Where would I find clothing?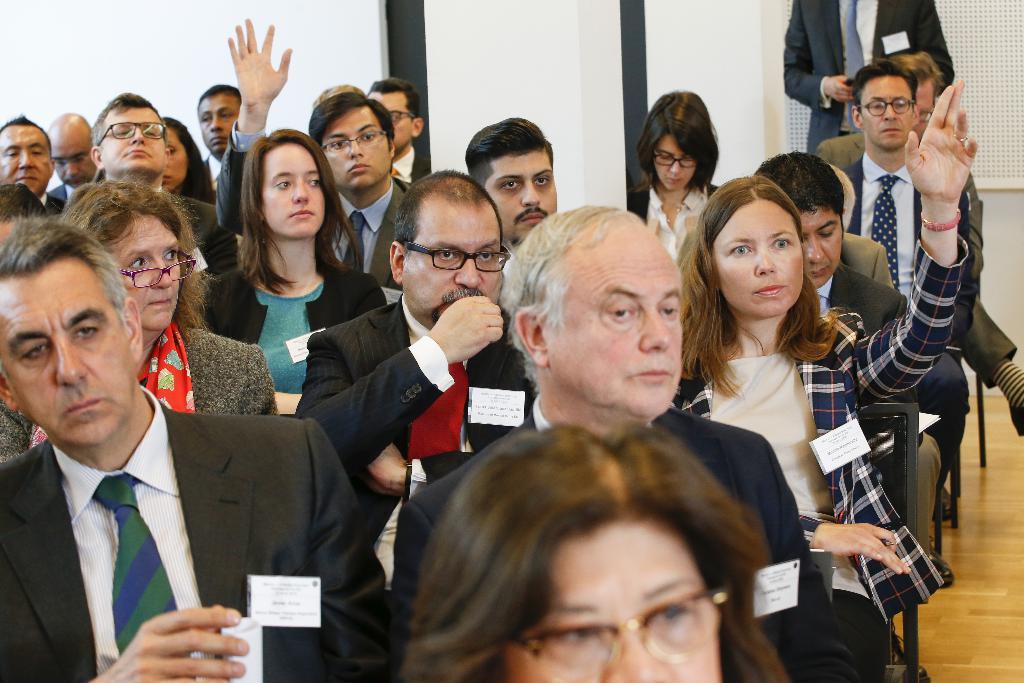
At box=[614, 172, 727, 253].
